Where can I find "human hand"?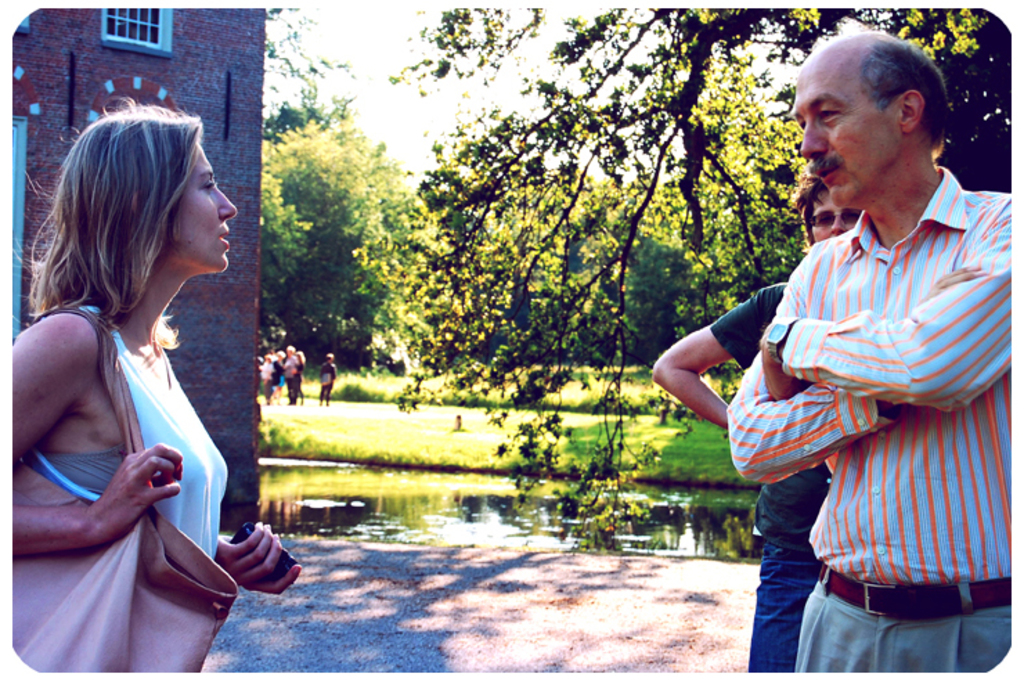
You can find it at {"left": 761, "top": 340, "right": 805, "bottom": 403}.
